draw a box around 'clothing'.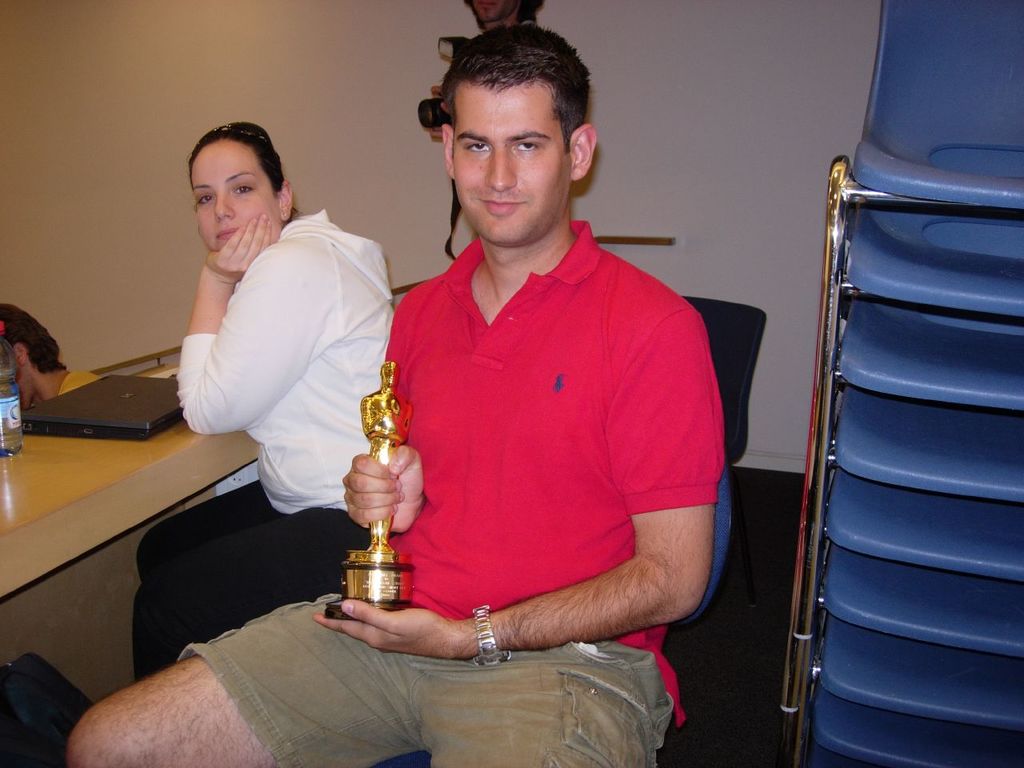
Rect(156, 225, 687, 767).
